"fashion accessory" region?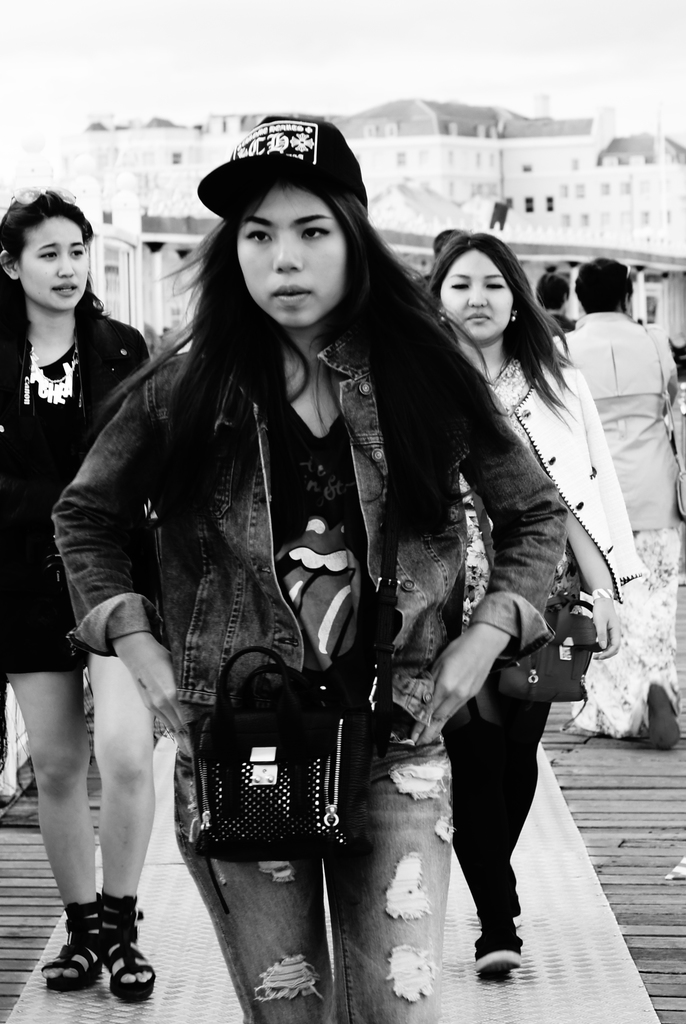
<box>101,890,156,1002</box>
